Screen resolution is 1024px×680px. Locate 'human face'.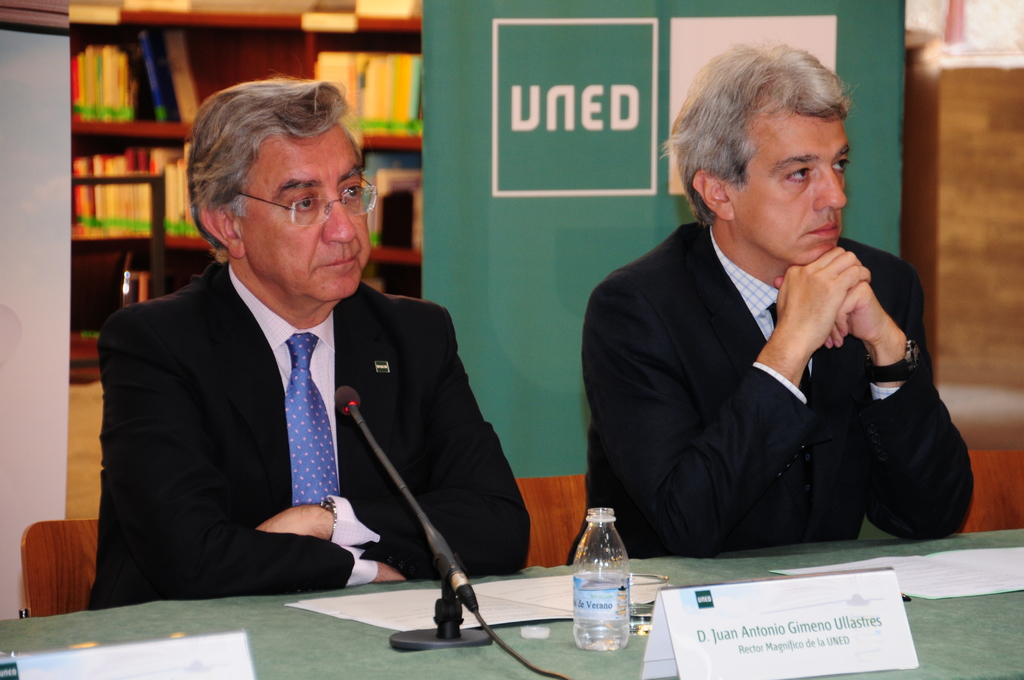
region(737, 119, 847, 263).
